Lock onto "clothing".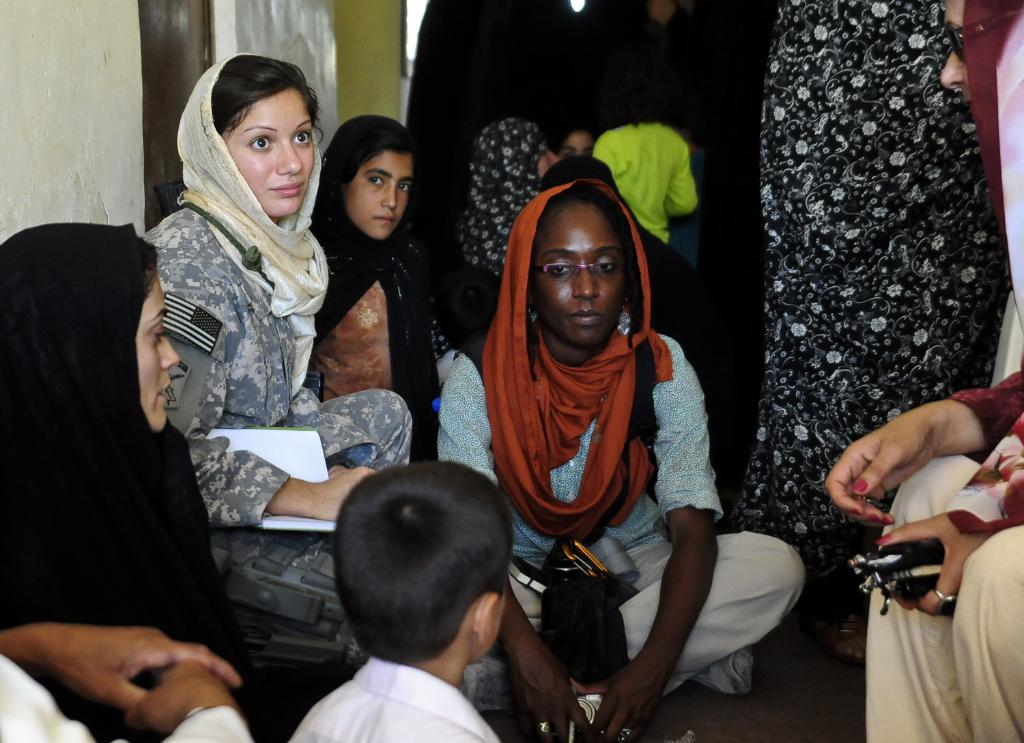
Locked: x1=737, y1=0, x2=1010, y2=578.
